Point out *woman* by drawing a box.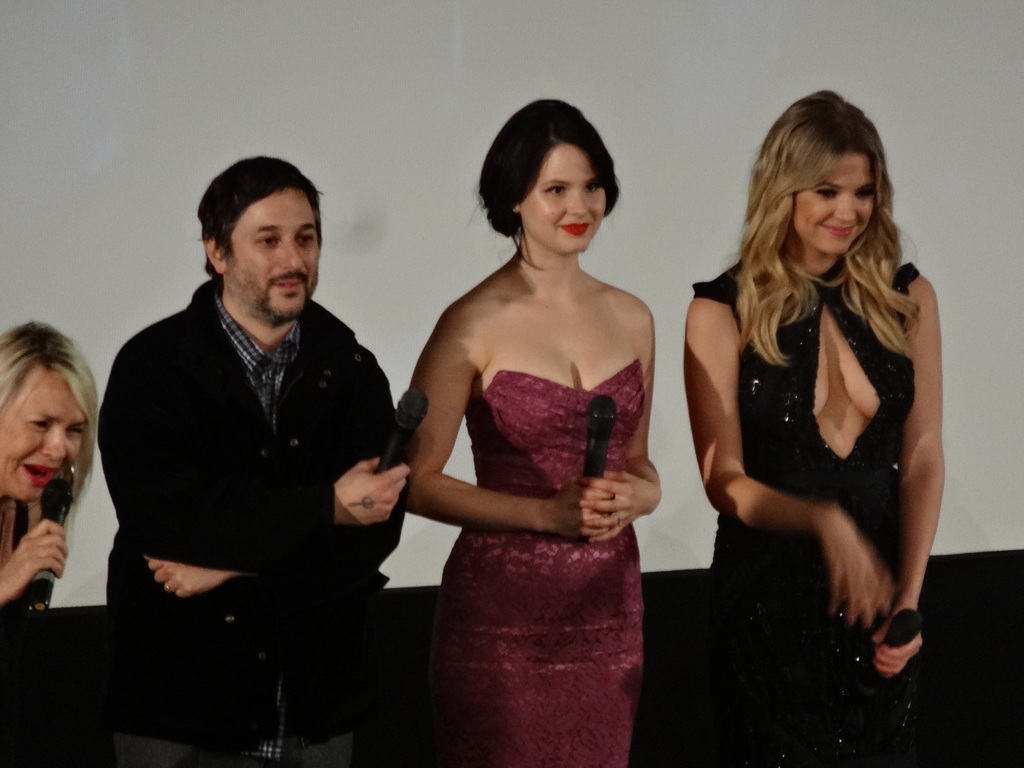
(0,319,102,619).
